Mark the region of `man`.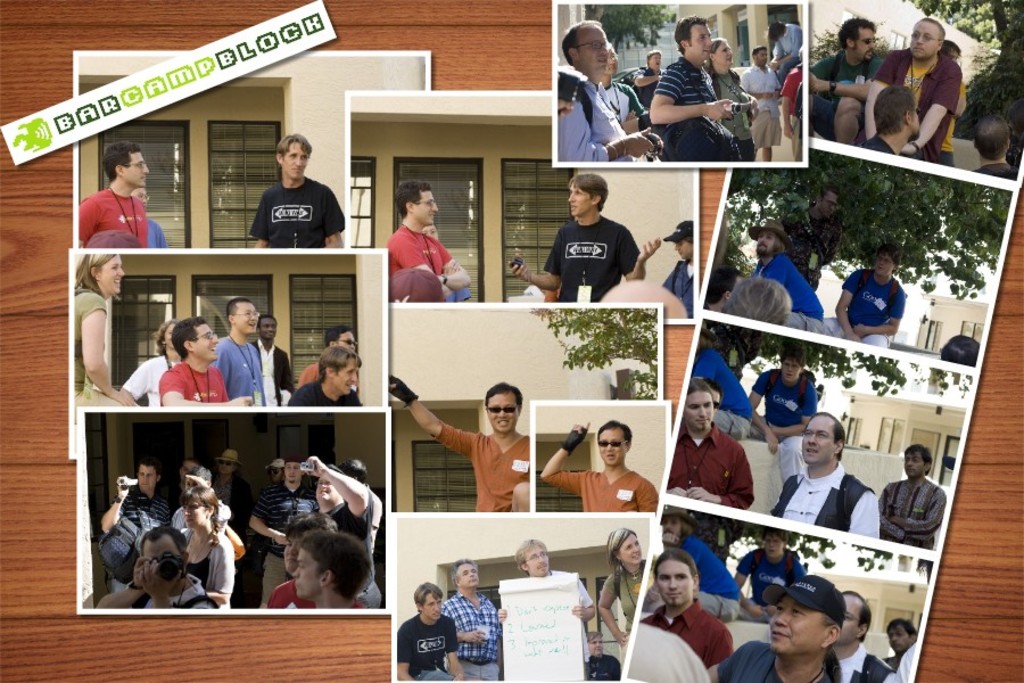
Region: bbox=[836, 594, 898, 682].
